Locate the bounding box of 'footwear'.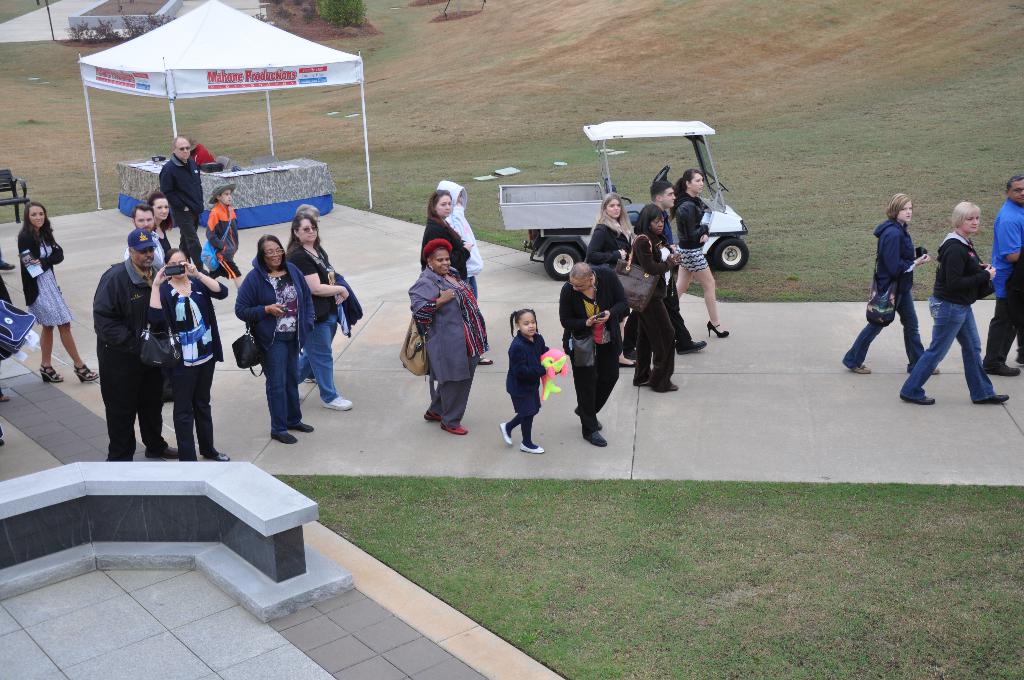
Bounding box: {"x1": 321, "y1": 393, "x2": 349, "y2": 410}.
